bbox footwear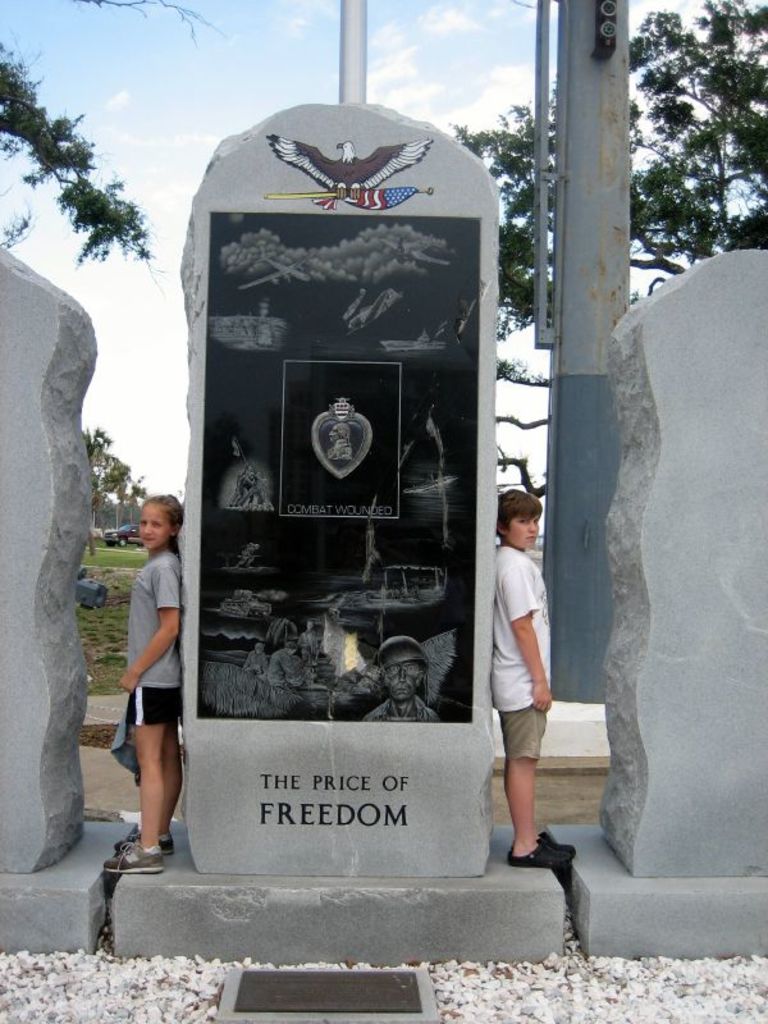
[536,827,577,856]
